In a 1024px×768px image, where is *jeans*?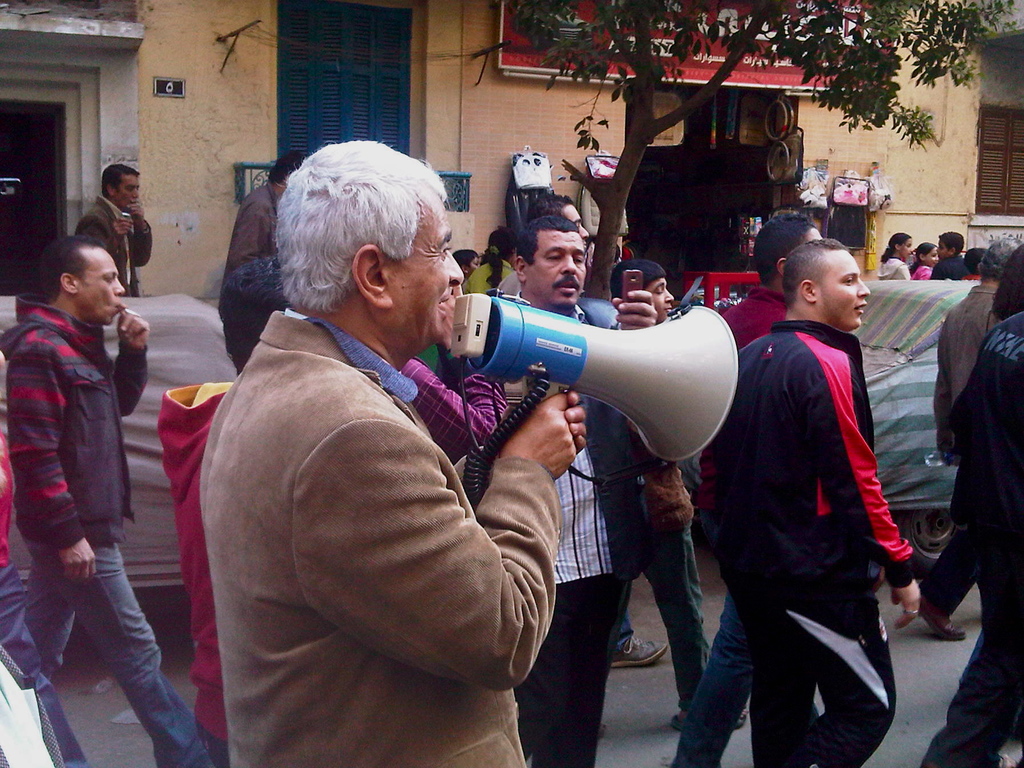
<box>52,533,180,755</box>.
